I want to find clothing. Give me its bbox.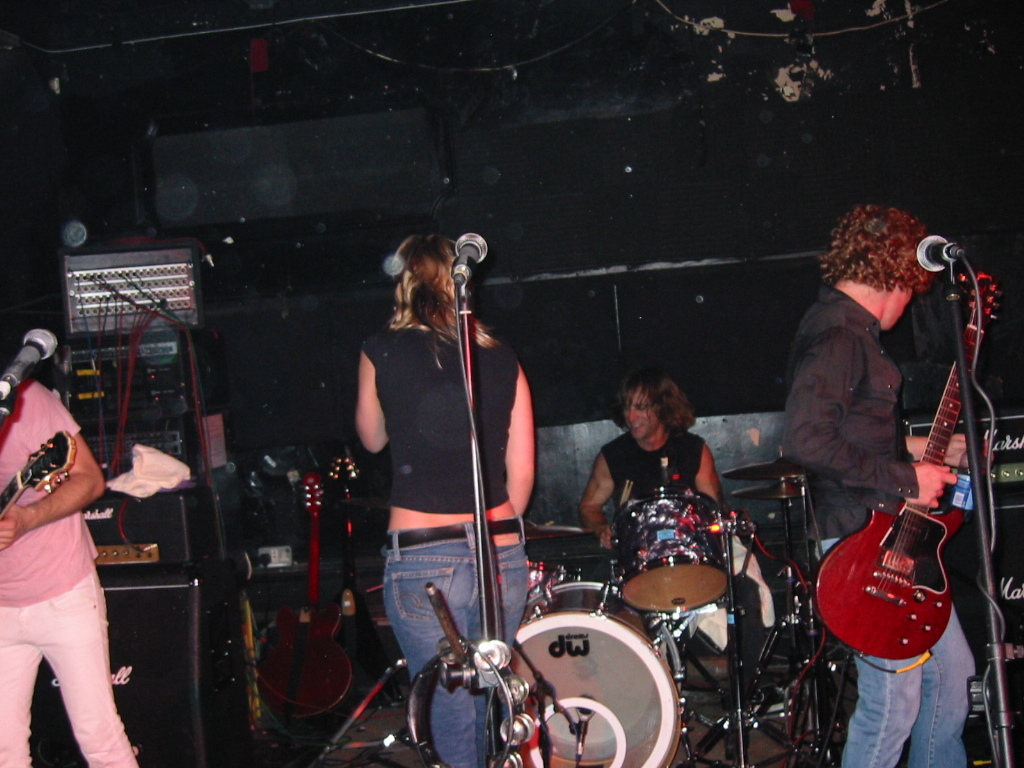
rect(774, 279, 976, 767).
